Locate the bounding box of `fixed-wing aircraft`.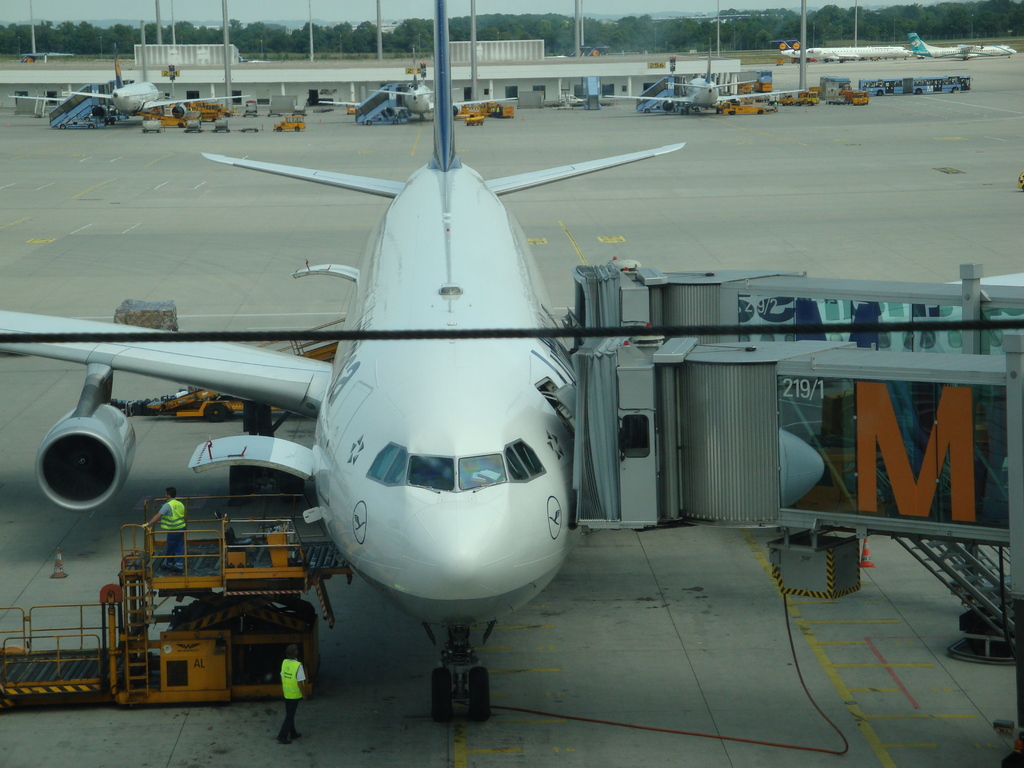
Bounding box: box(786, 35, 909, 65).
